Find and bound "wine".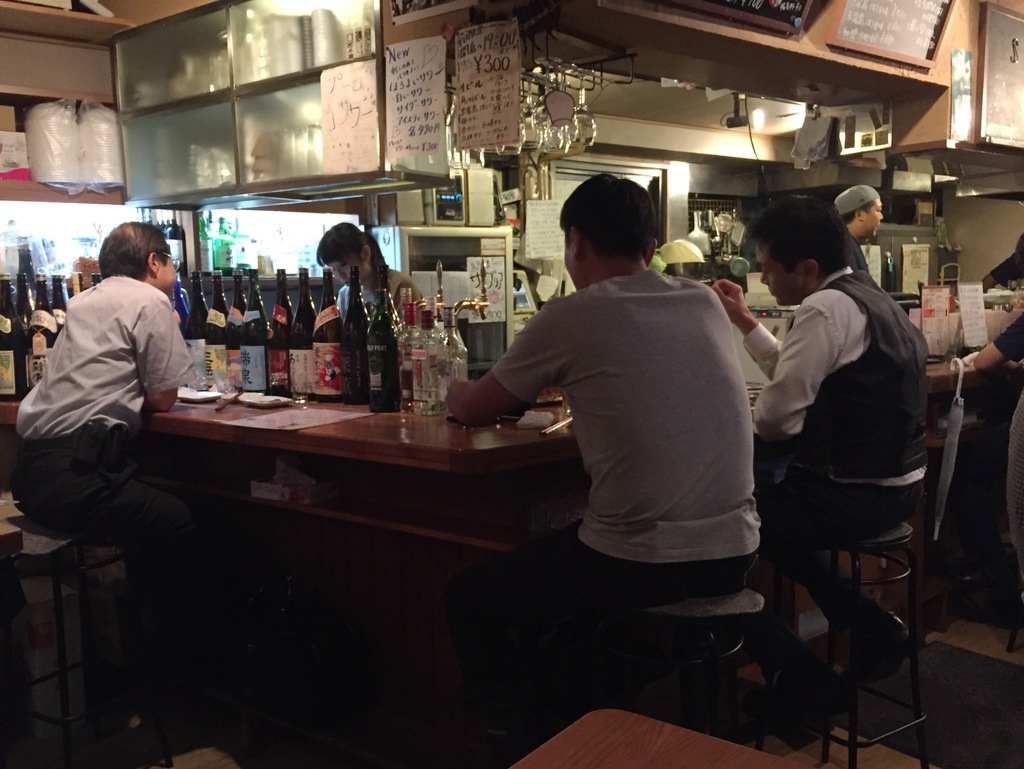
Bound: {"x1": 28, "y1": 274, "x2": 58, "y2": 389}.
